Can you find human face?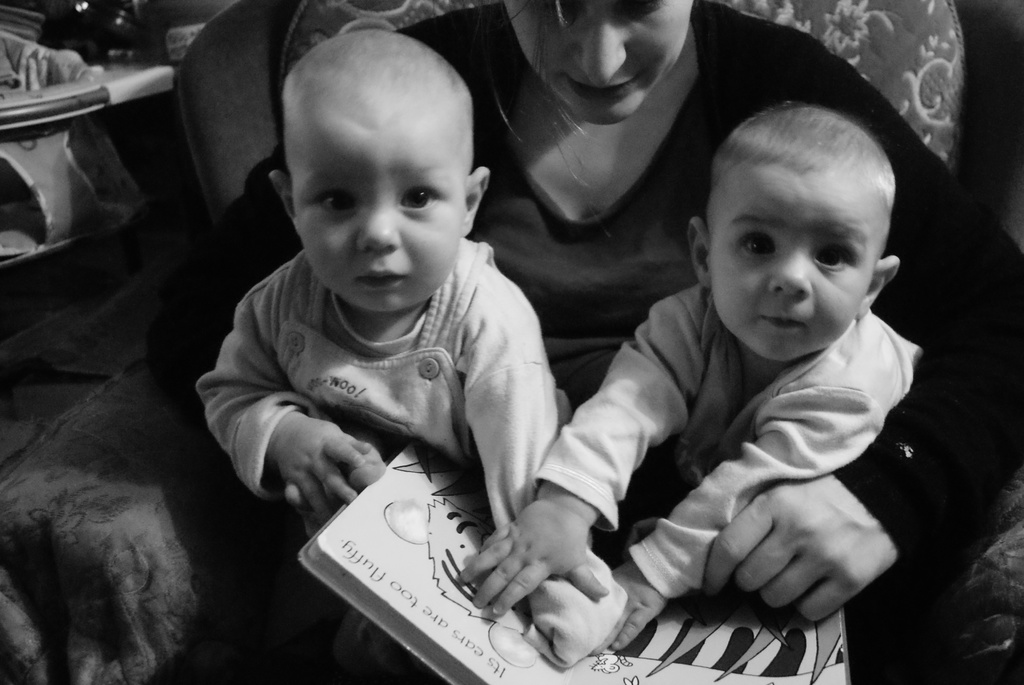
Yes, bounding box: box(505, 0, 692, 125).
